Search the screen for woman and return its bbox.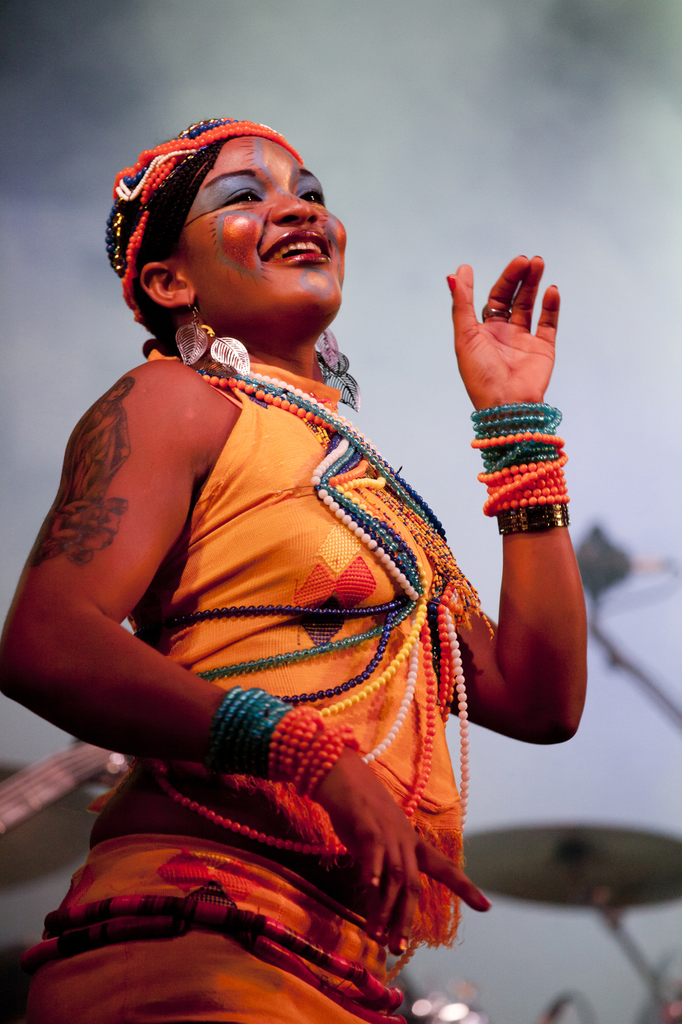
Found: <region>37, 111, 556, 990</region>.
